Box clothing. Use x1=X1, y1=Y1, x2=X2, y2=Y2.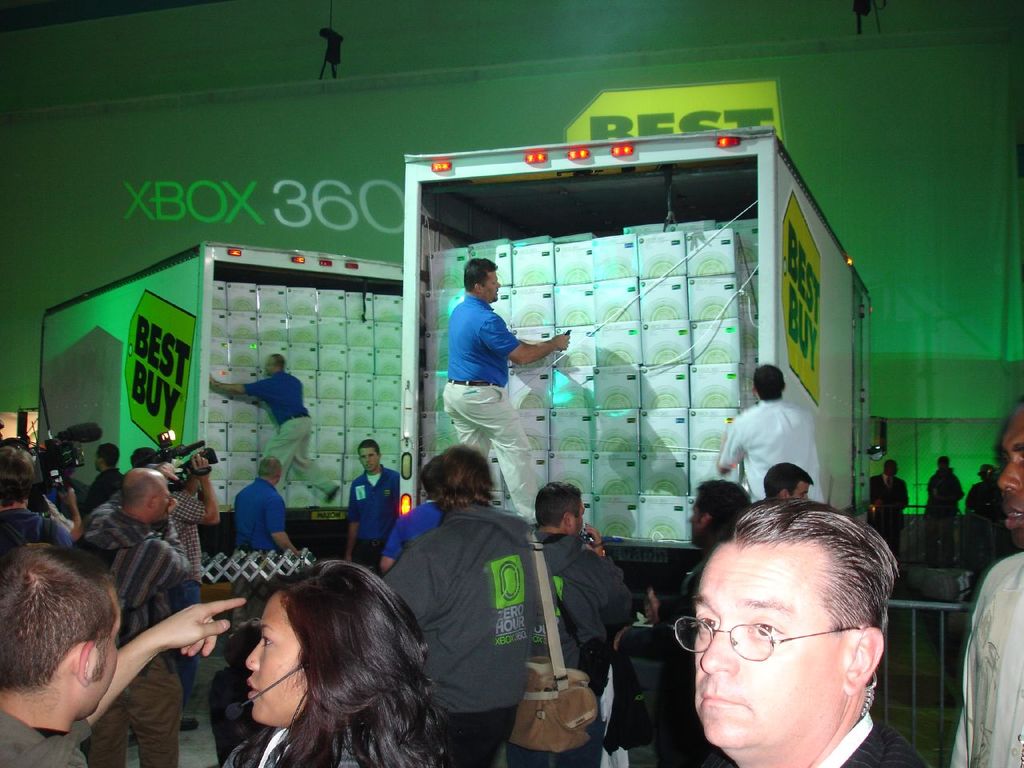
x1=945, y1=548, x2=1023, y2=767.
